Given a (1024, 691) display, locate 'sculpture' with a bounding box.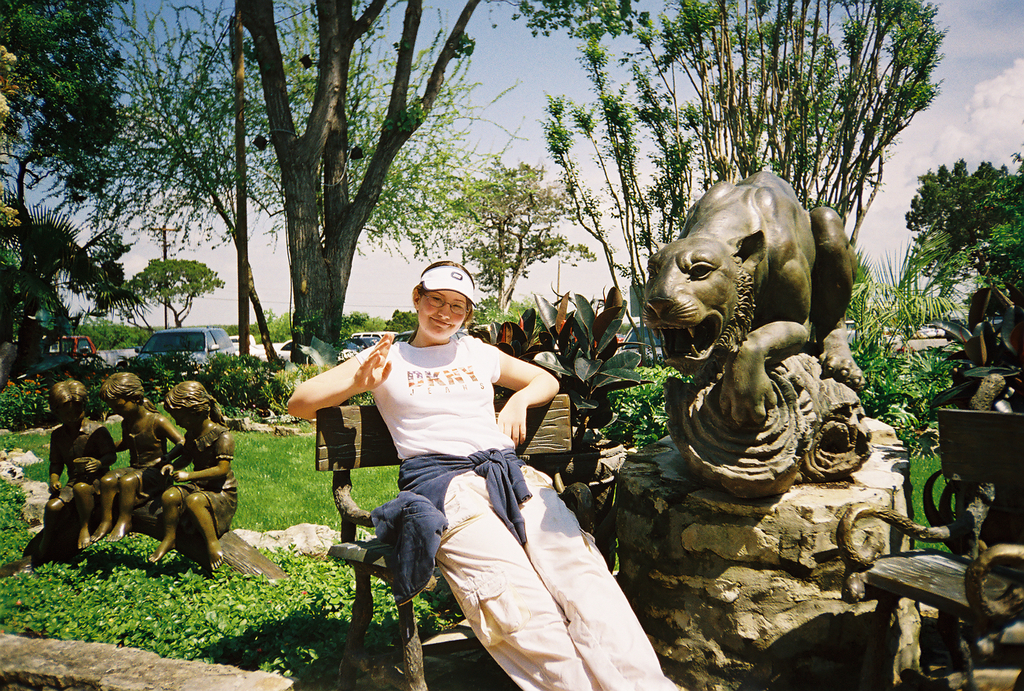
Located: (x1=83, y1=374, x2=185, y2=539).
